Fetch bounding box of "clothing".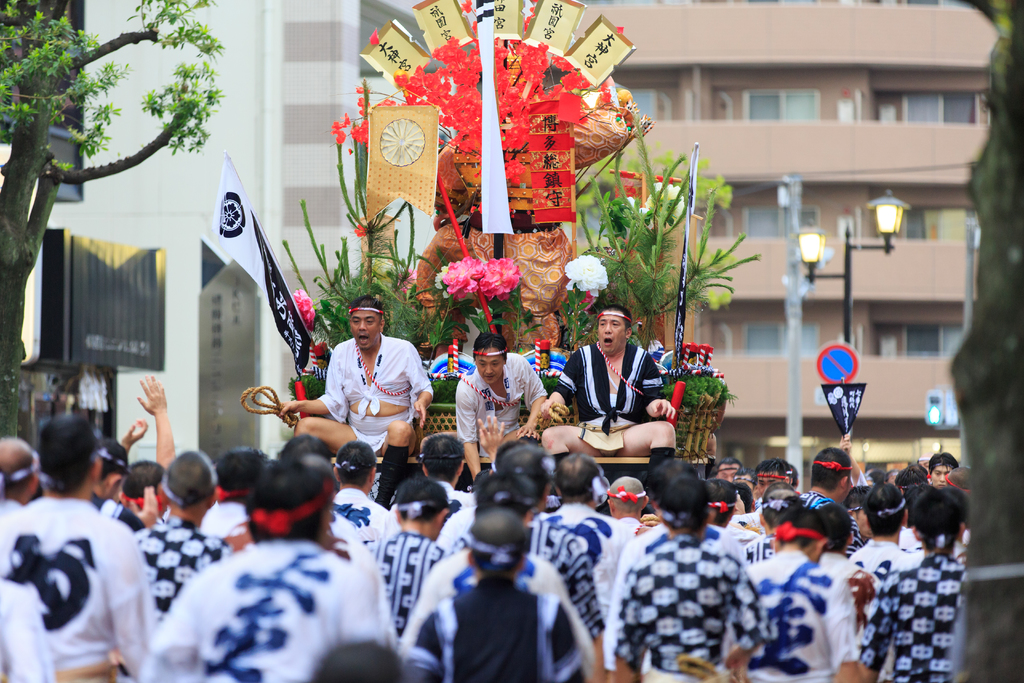
Bbox: bbox=[6, 452, 147, 679].
